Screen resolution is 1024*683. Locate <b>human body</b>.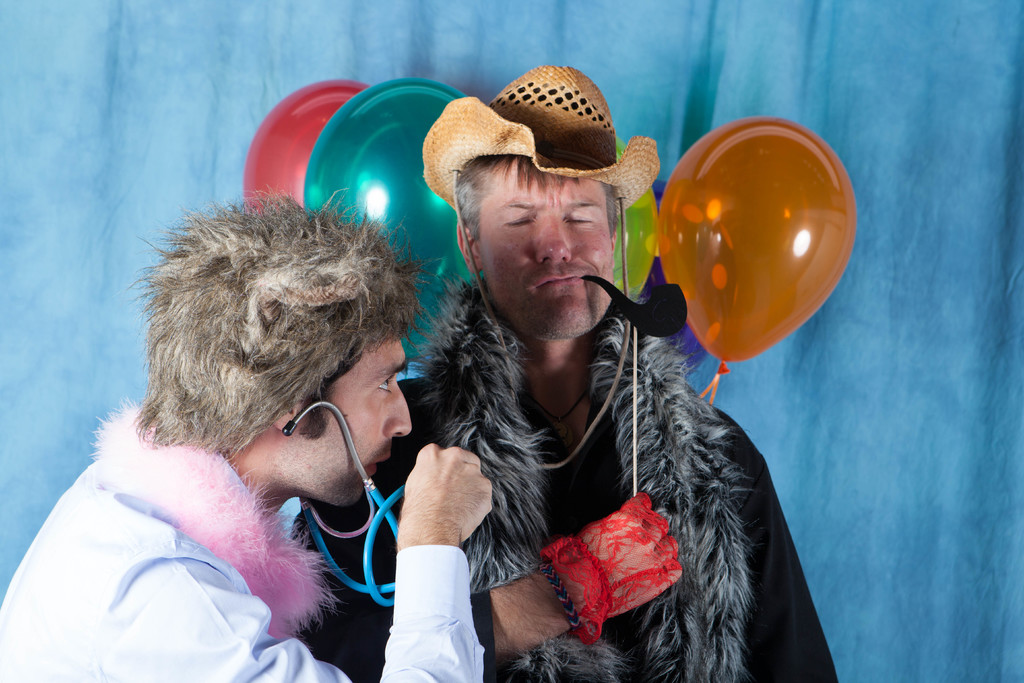
bbox(22, 174, 468, 678).
